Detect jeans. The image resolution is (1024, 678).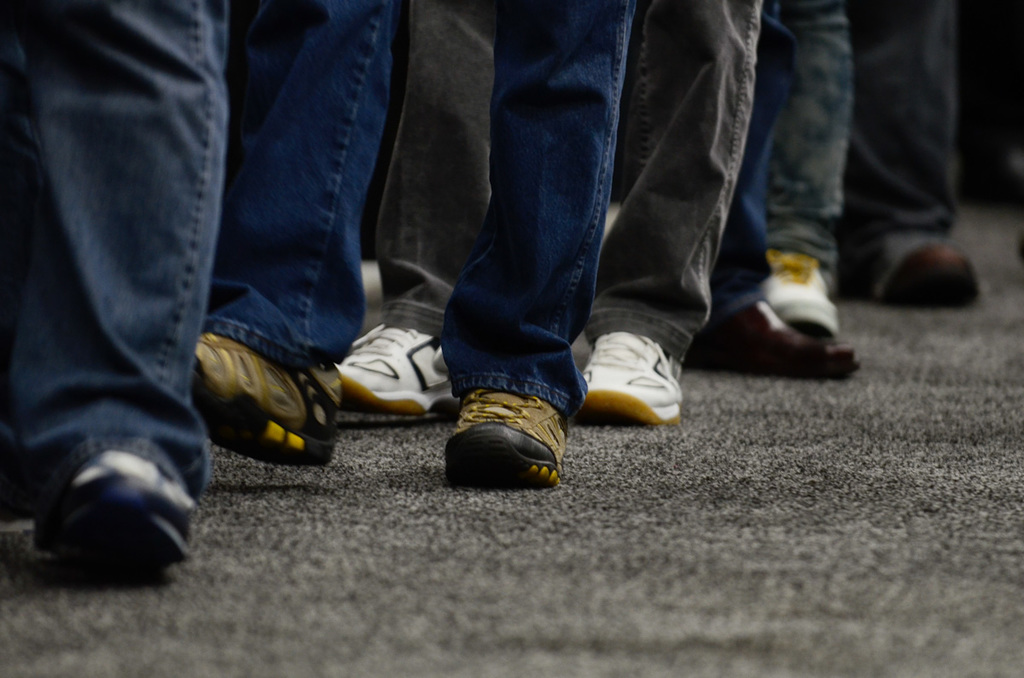
x1=715 y1=0 x2=773 y2=317.
